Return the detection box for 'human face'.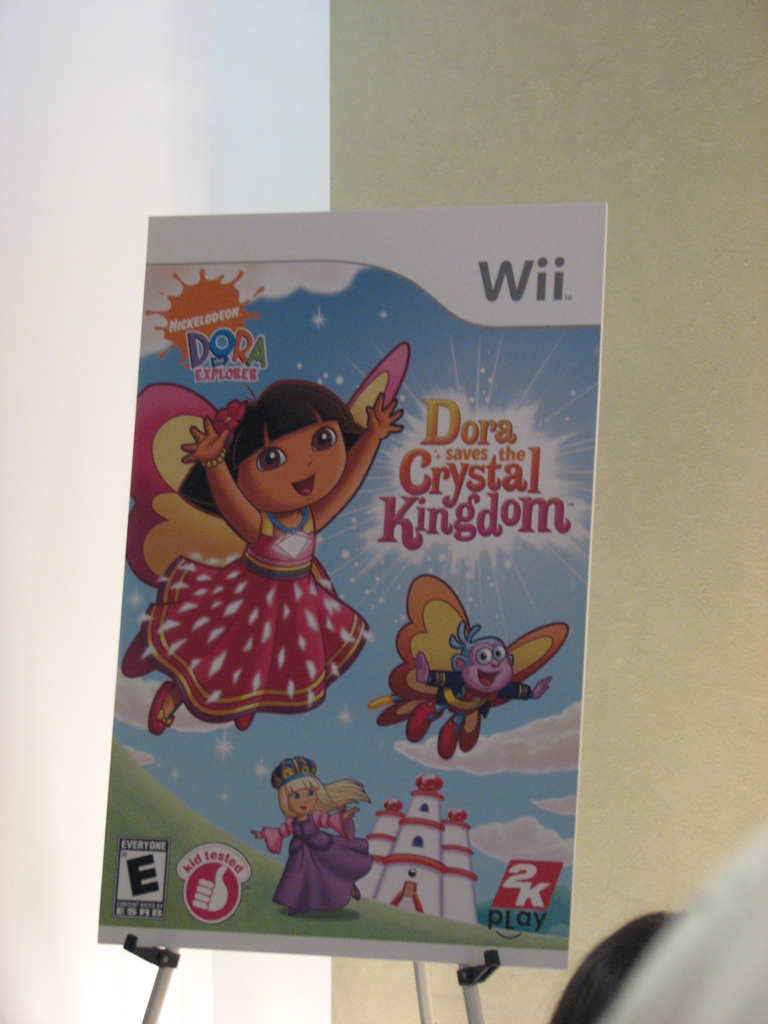
pyautogui.locateOnScreen(236, 410, 347, 522).
